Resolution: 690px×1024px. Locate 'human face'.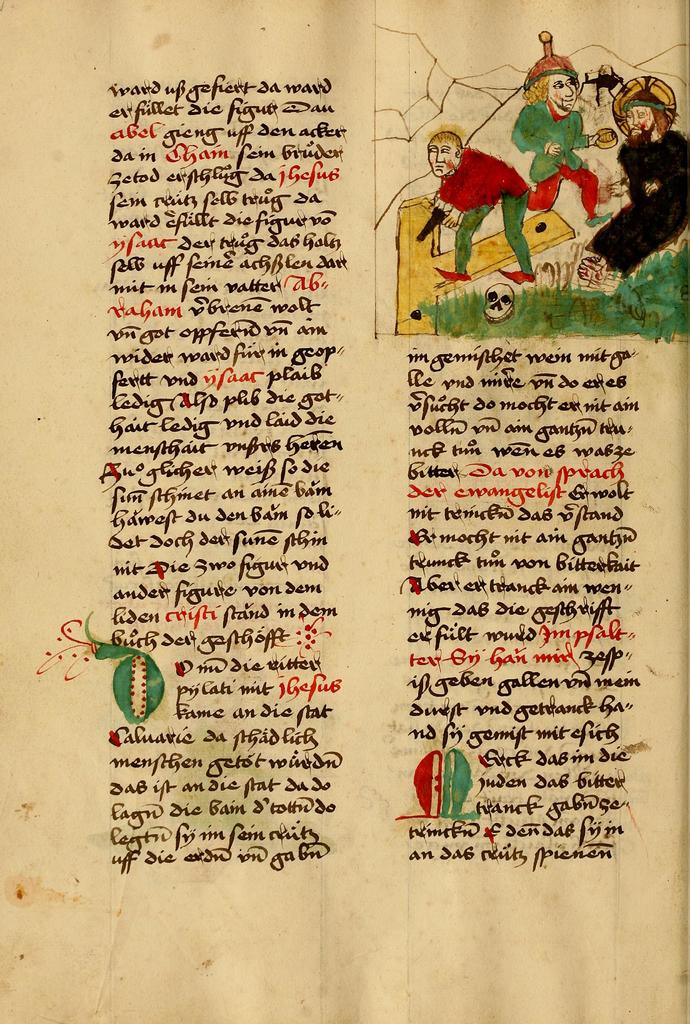
<box>625,108,655,135</box>.
